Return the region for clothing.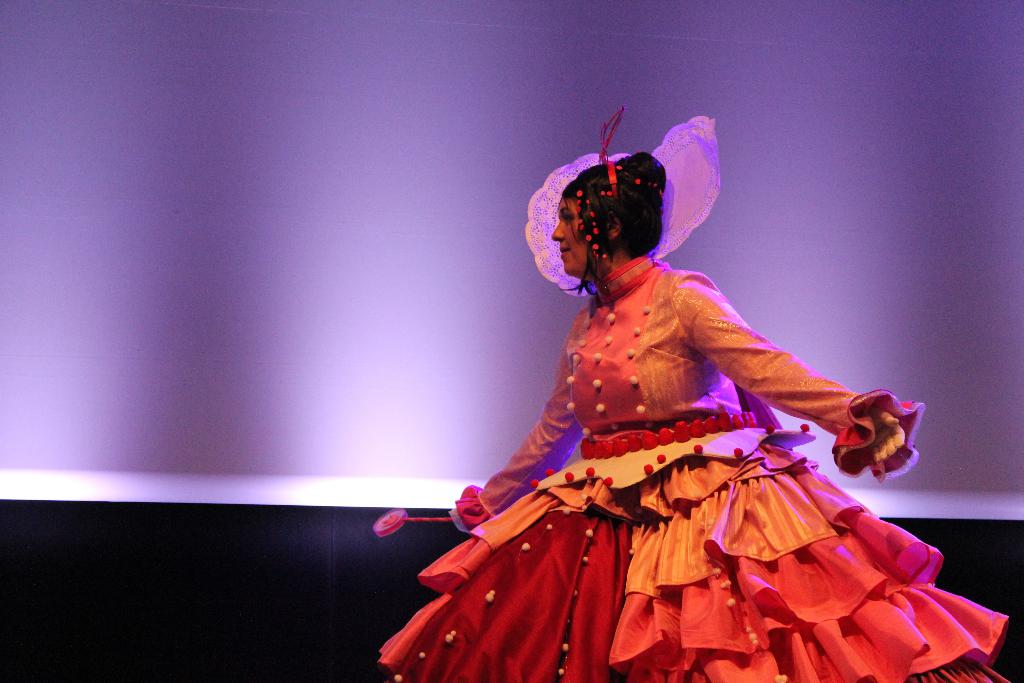
region(431, 248, 919, 624).
